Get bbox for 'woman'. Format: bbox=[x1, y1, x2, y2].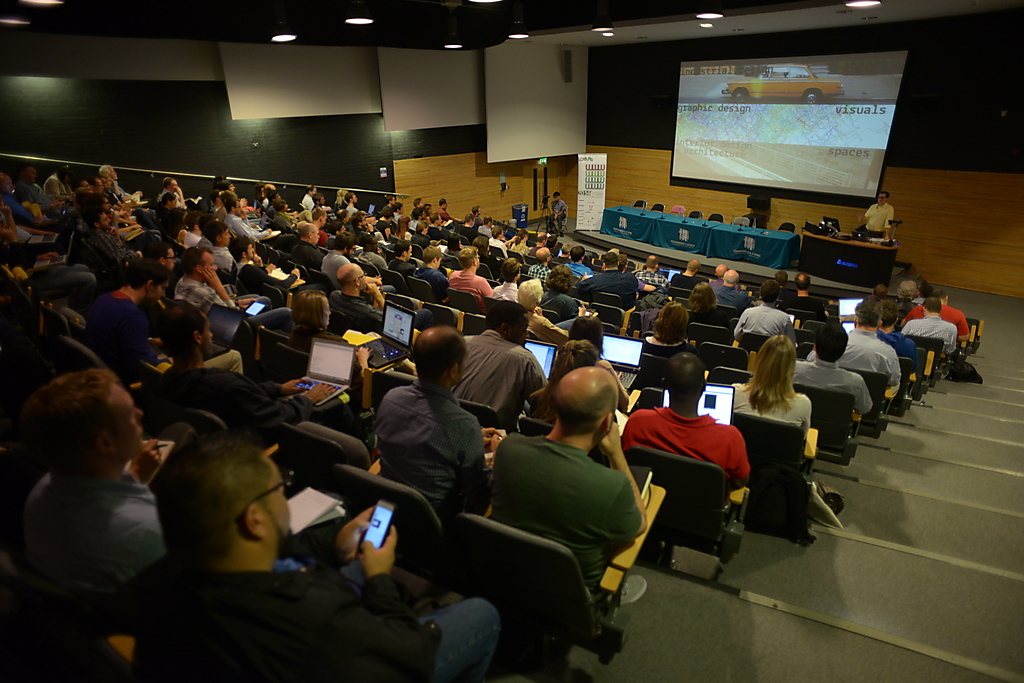
bbox=[409, 205, 425, 231].
